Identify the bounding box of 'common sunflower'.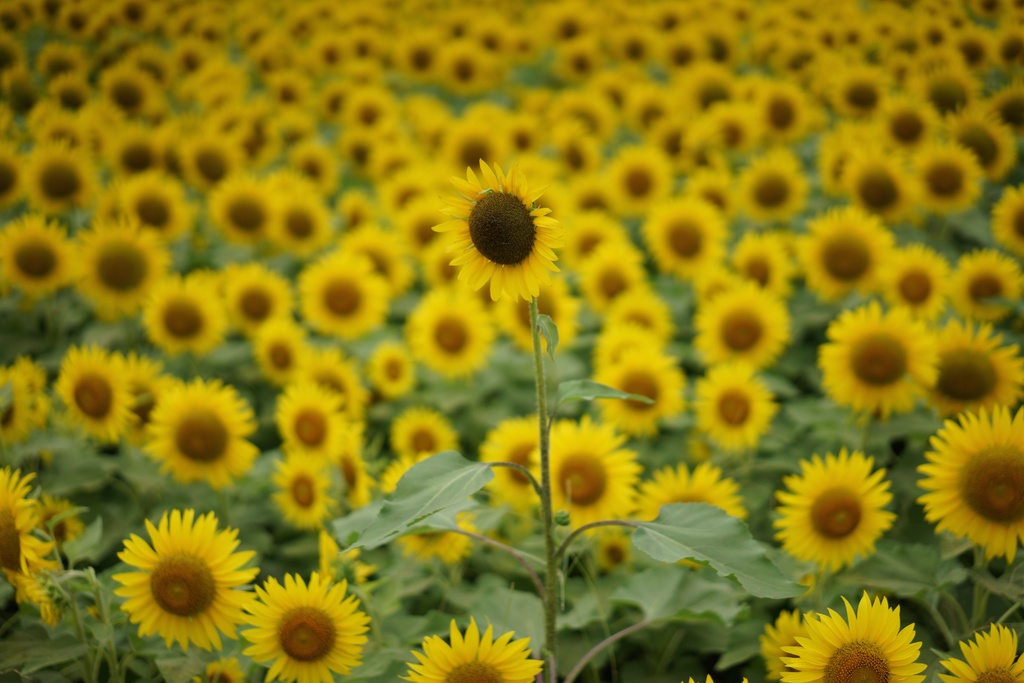
[x1=936, y1=111, x2=1018, y2=172].
